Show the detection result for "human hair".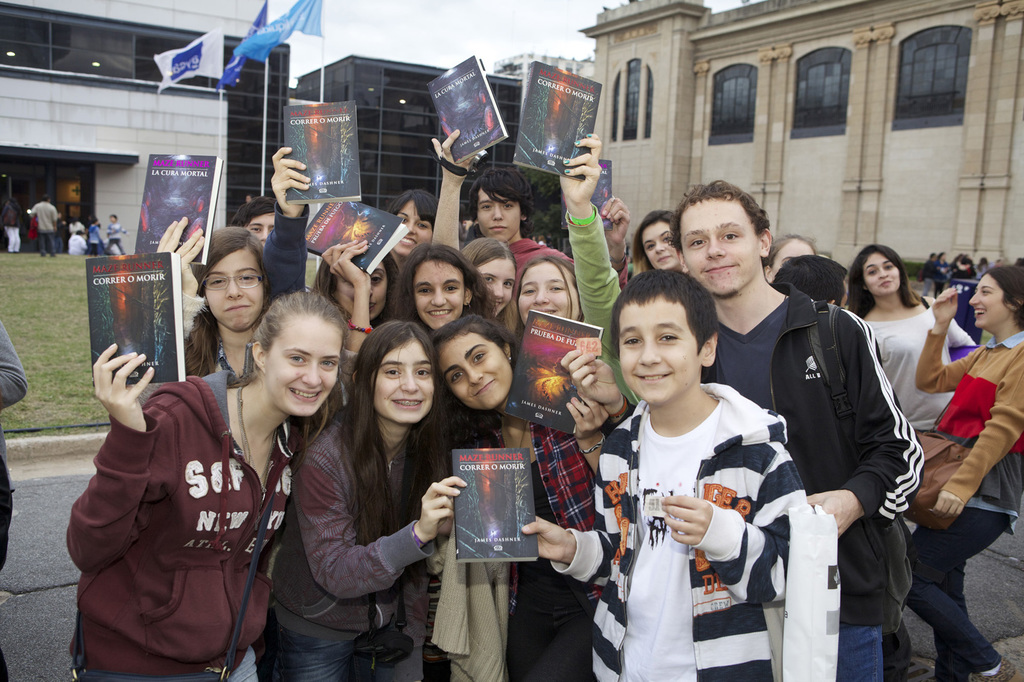
bbox=[387, 189, 436, 235].
